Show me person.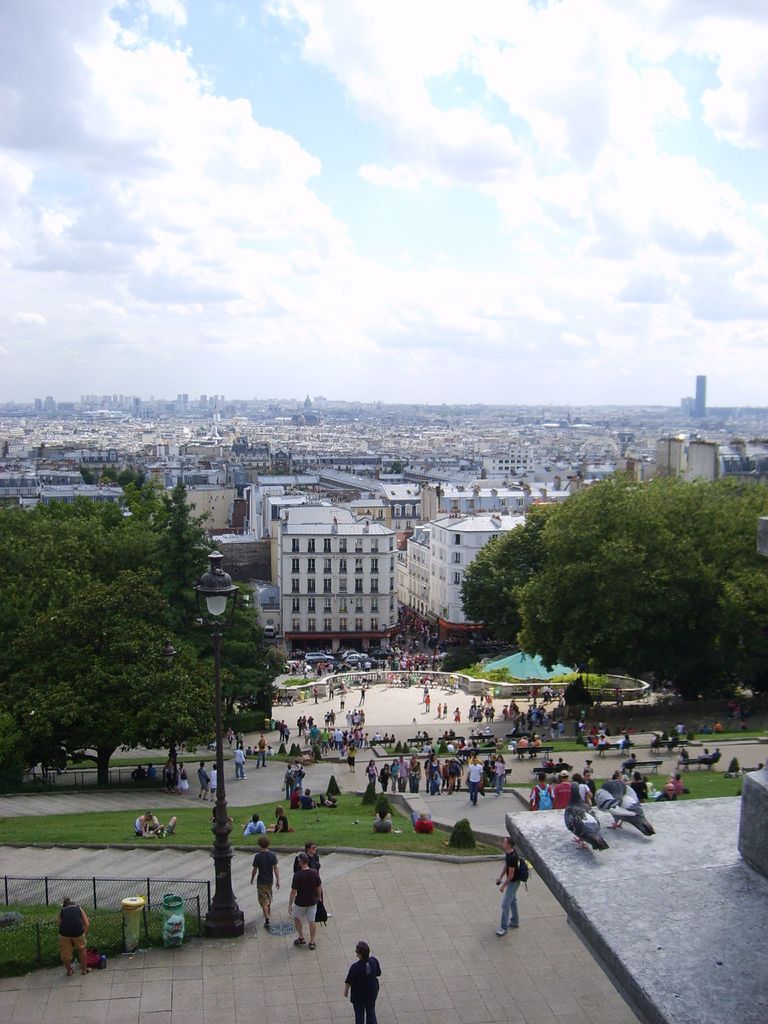
person is here: <region>196, 760, 212, 800</region>.
